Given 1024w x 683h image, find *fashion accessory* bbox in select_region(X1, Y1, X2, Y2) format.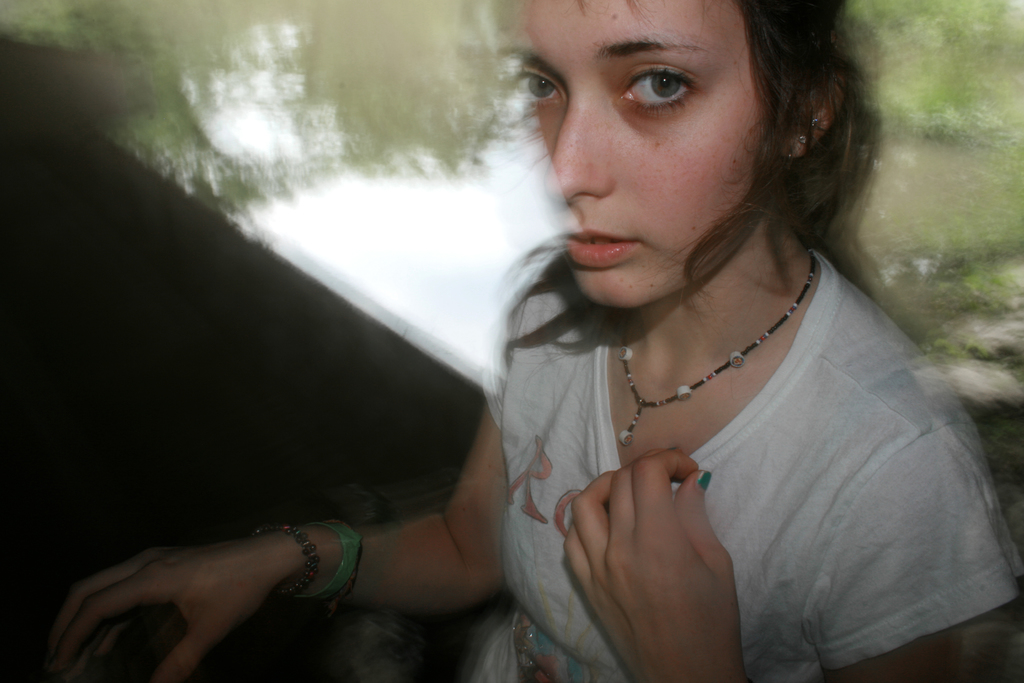
select_region(784, 145, 794, 159).
